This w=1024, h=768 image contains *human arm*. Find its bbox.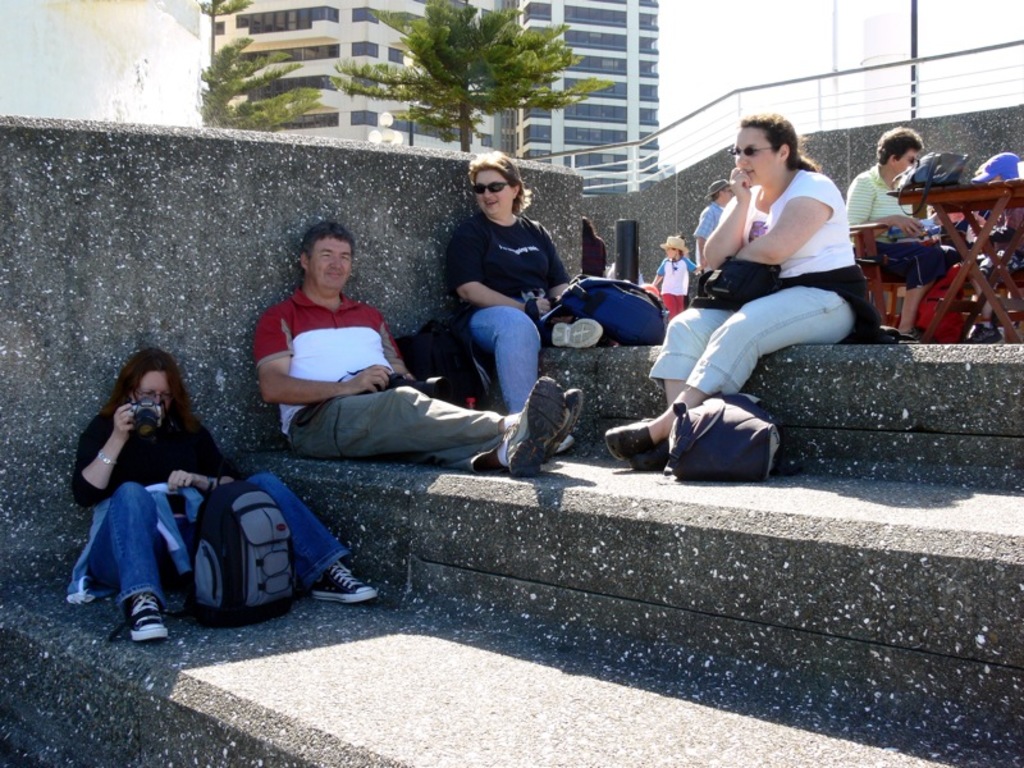
648:257:671:285.
